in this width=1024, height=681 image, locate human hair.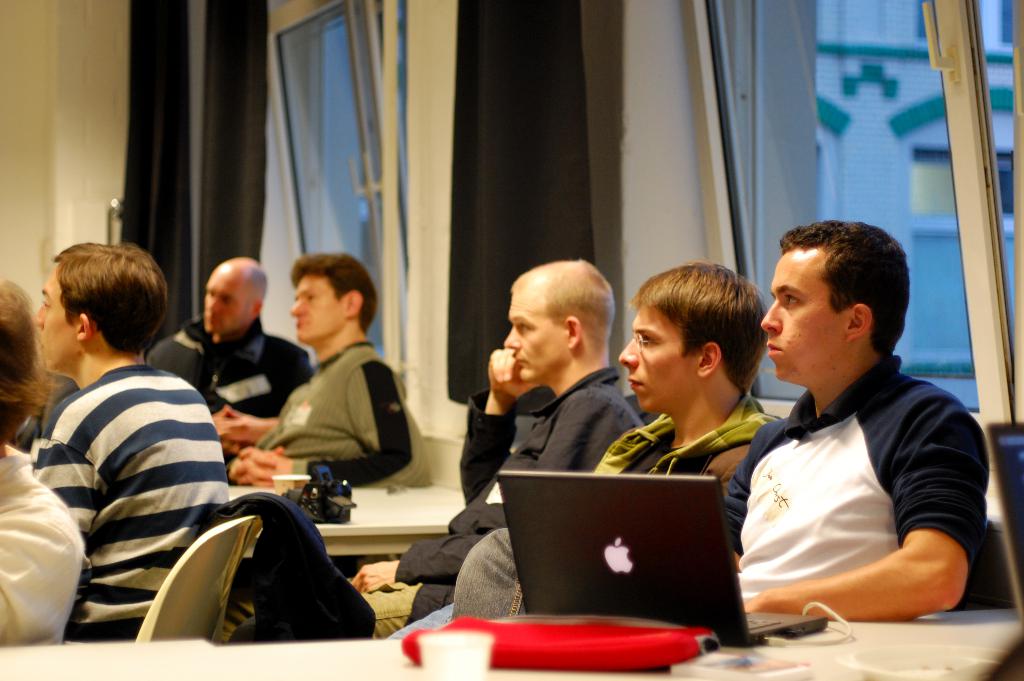
Bounding box: box=[776, 218, 915, 358].
